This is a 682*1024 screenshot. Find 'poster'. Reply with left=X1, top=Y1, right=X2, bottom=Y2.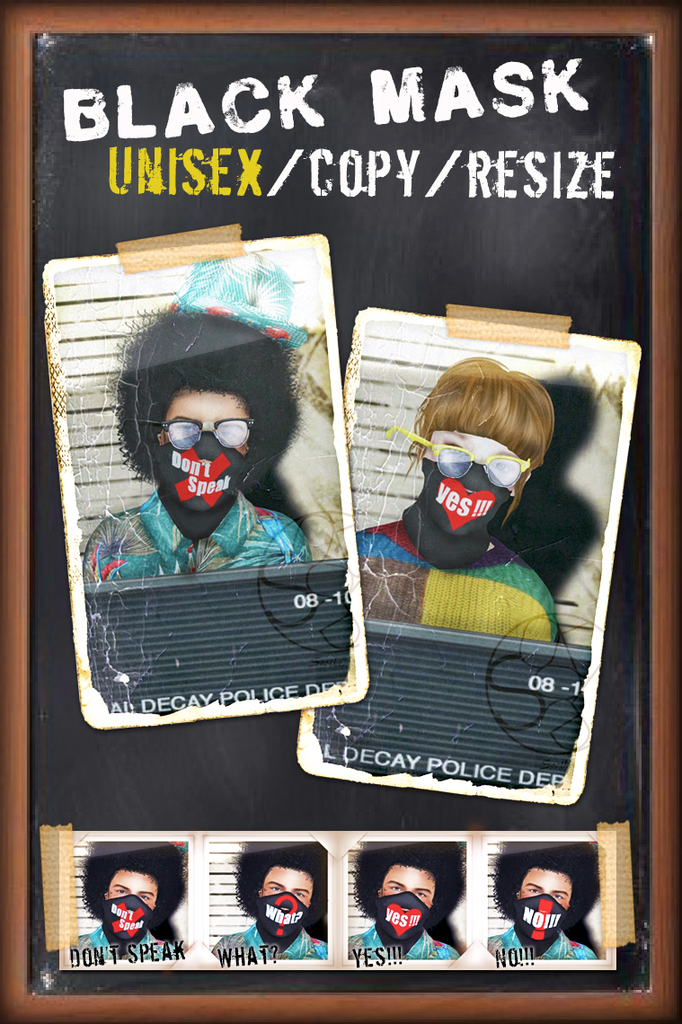
left=25, top=31, right=653, bottom=998.
